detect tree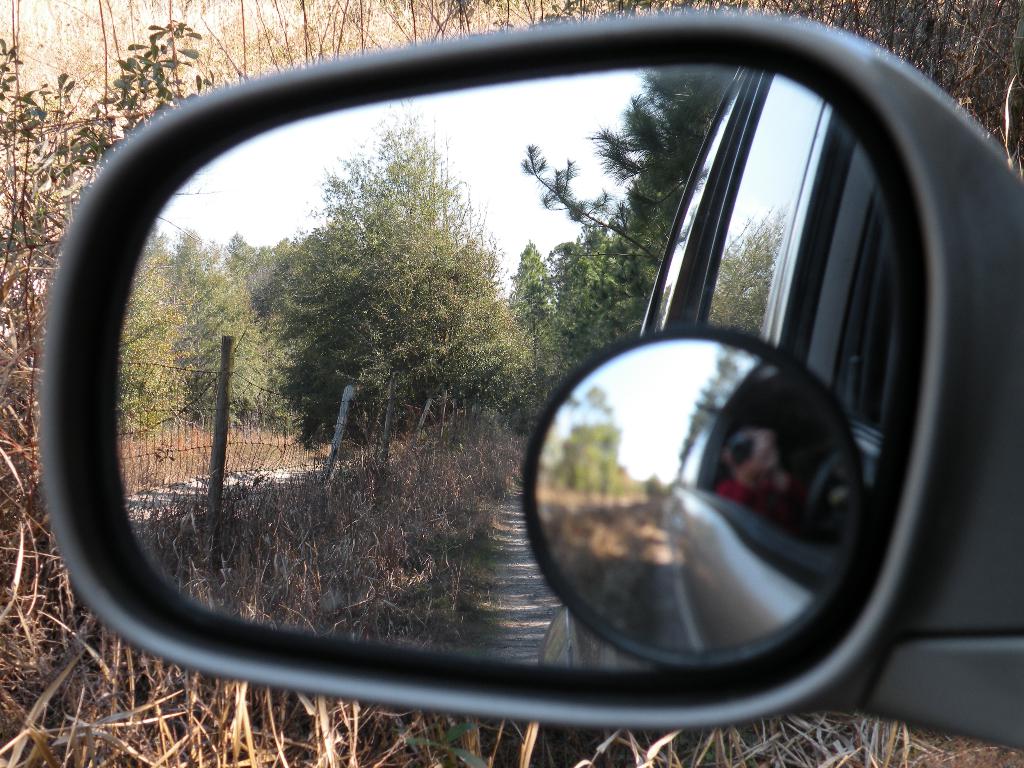
bbox=[248, 105, 523, 508]
